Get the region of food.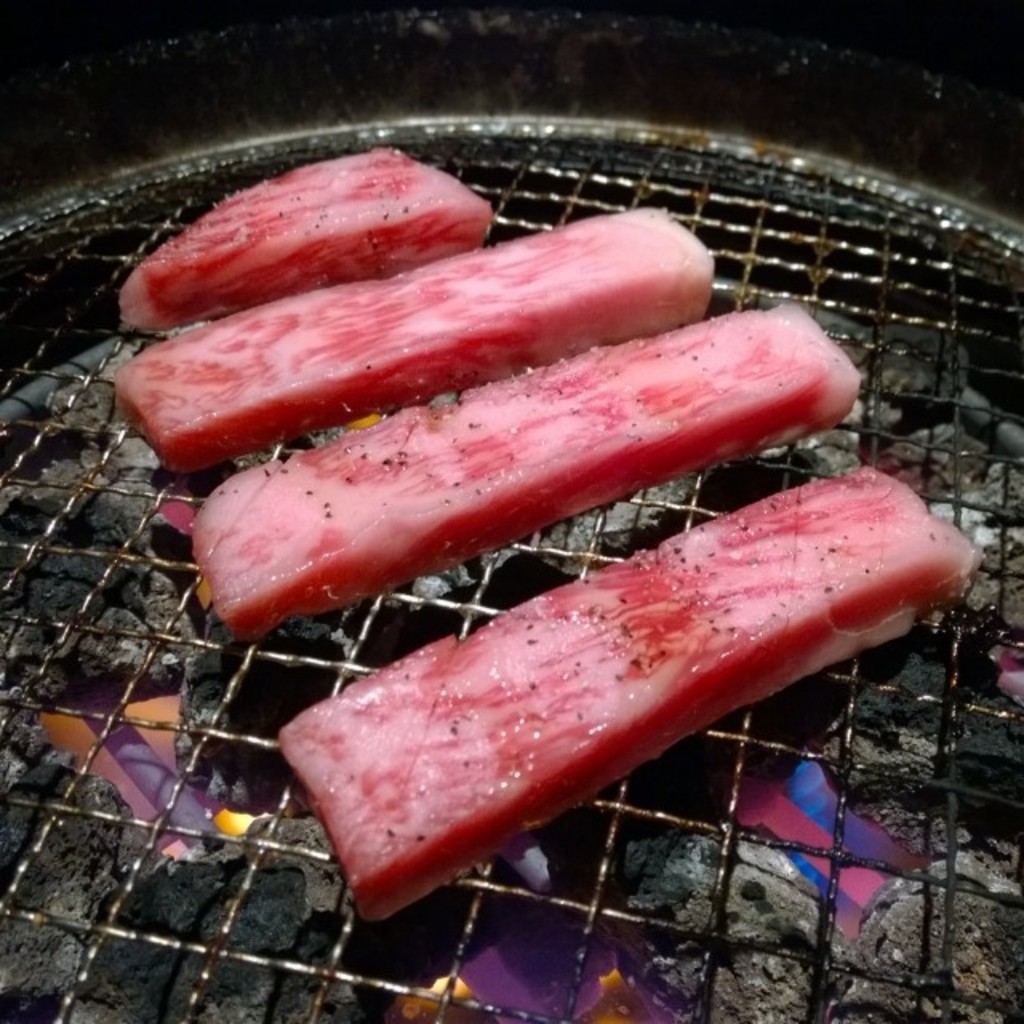
bbox=[197, 304, 866, 646].
